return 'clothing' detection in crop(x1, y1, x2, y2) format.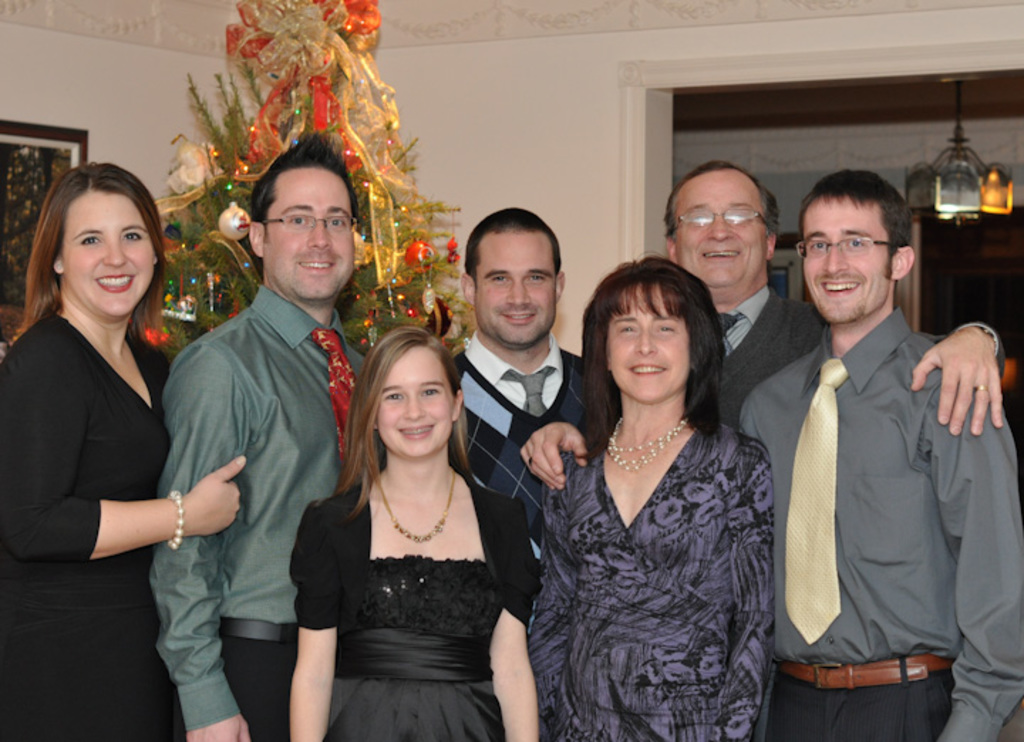
crop(0, 304, 166, 741).
